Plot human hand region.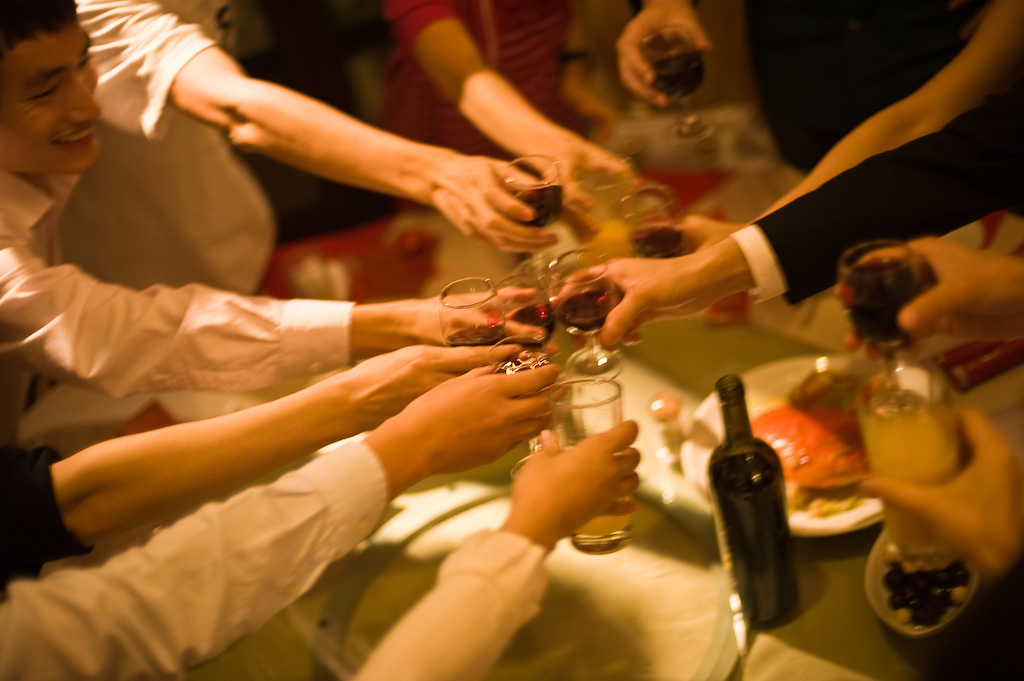
Plotted at select_region(411, 286, 563, 366).
